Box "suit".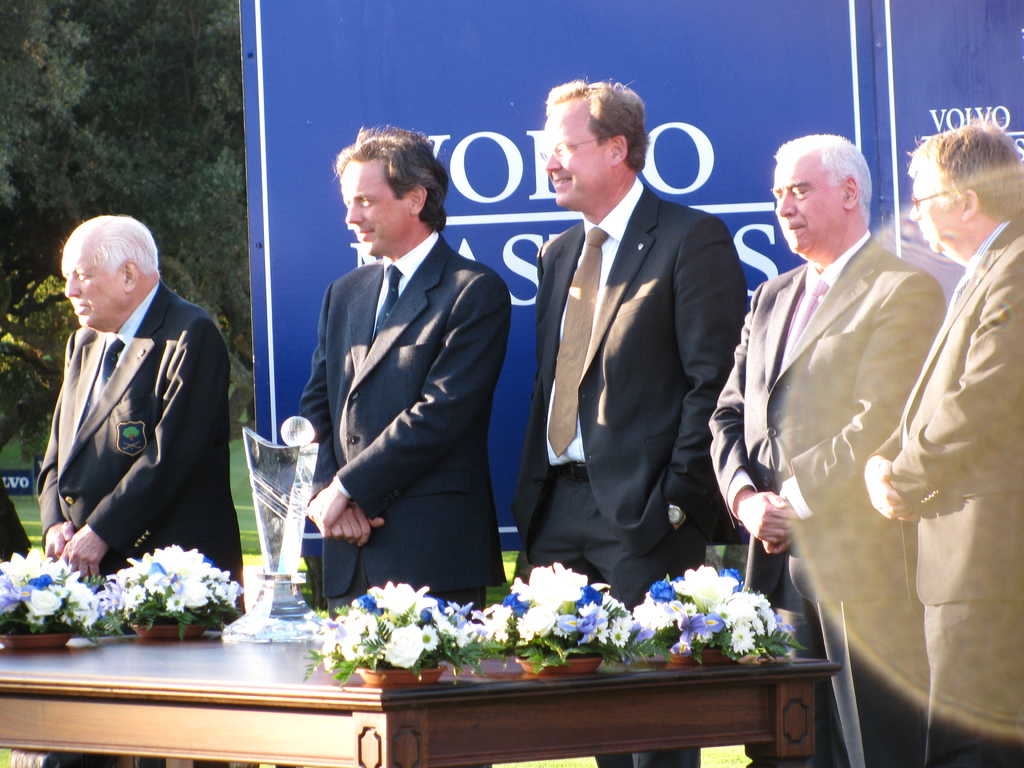
box=[512, 88, 749, 637].
